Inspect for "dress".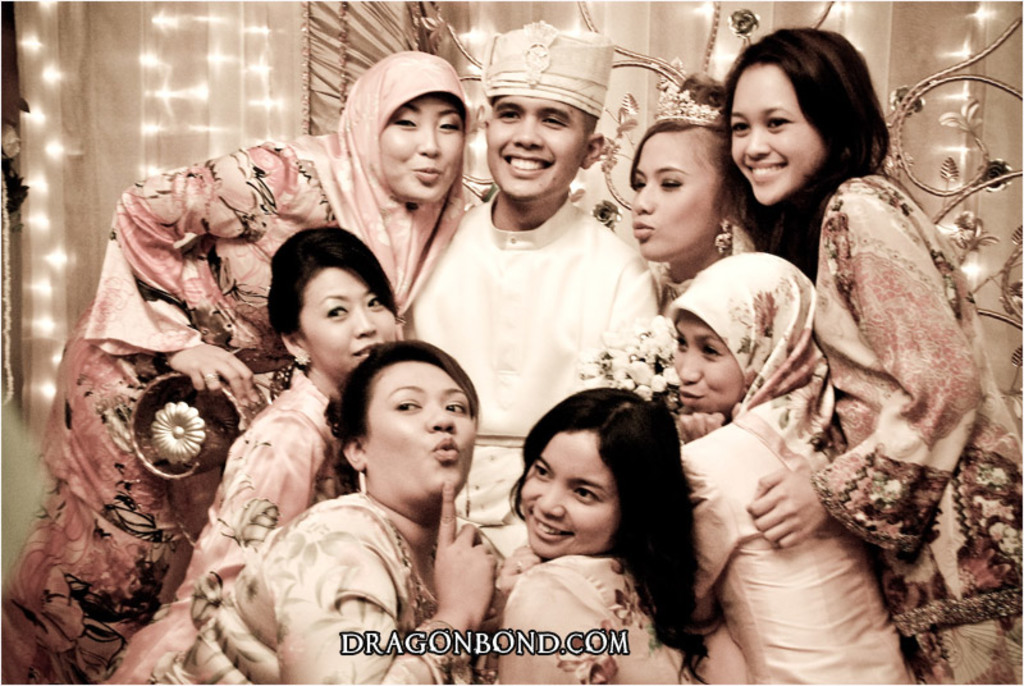
Inspection: [x1=0, y1=55, x2=470, y2=685].
